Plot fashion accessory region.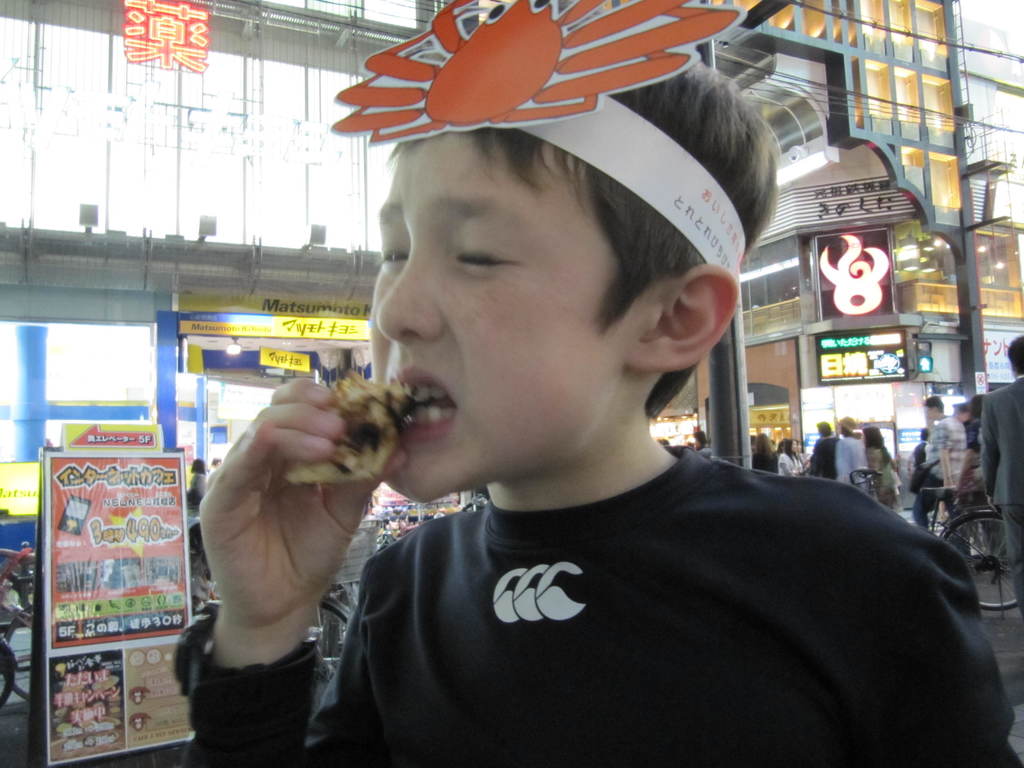
Plotted at 173,598,324,729.
